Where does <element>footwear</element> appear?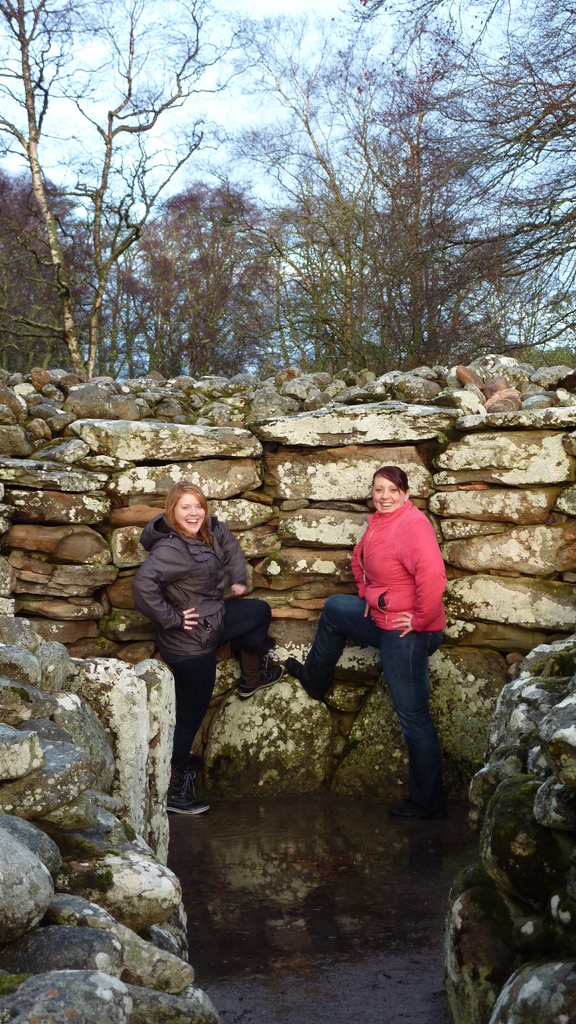
Appears at select_region(291, 653, 331, 703).
